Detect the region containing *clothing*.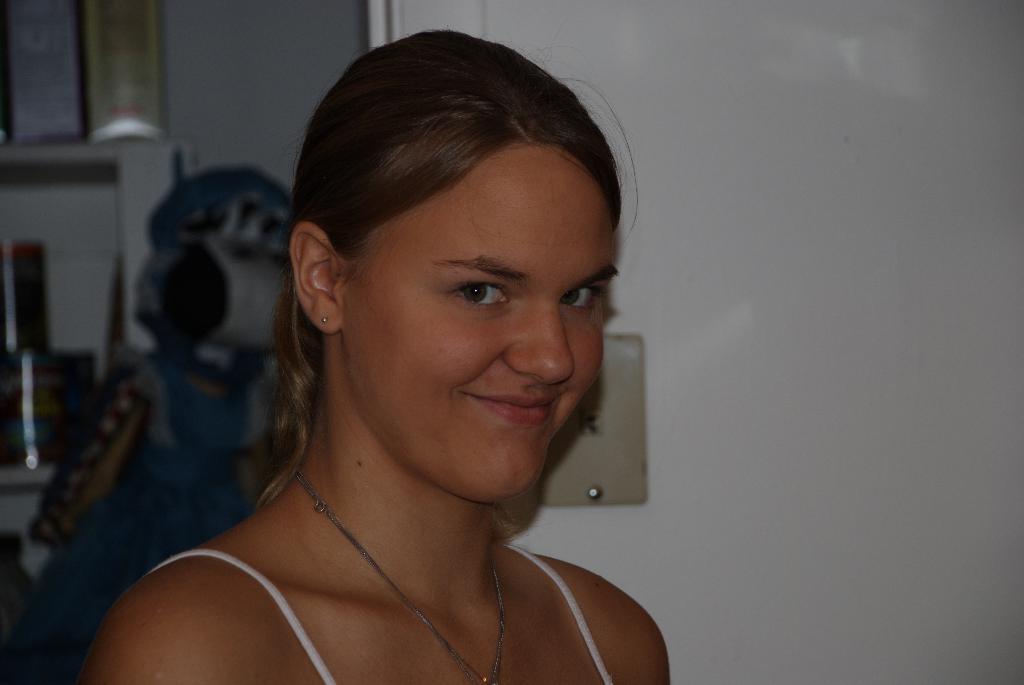
box(148, 542, 610, 684).
